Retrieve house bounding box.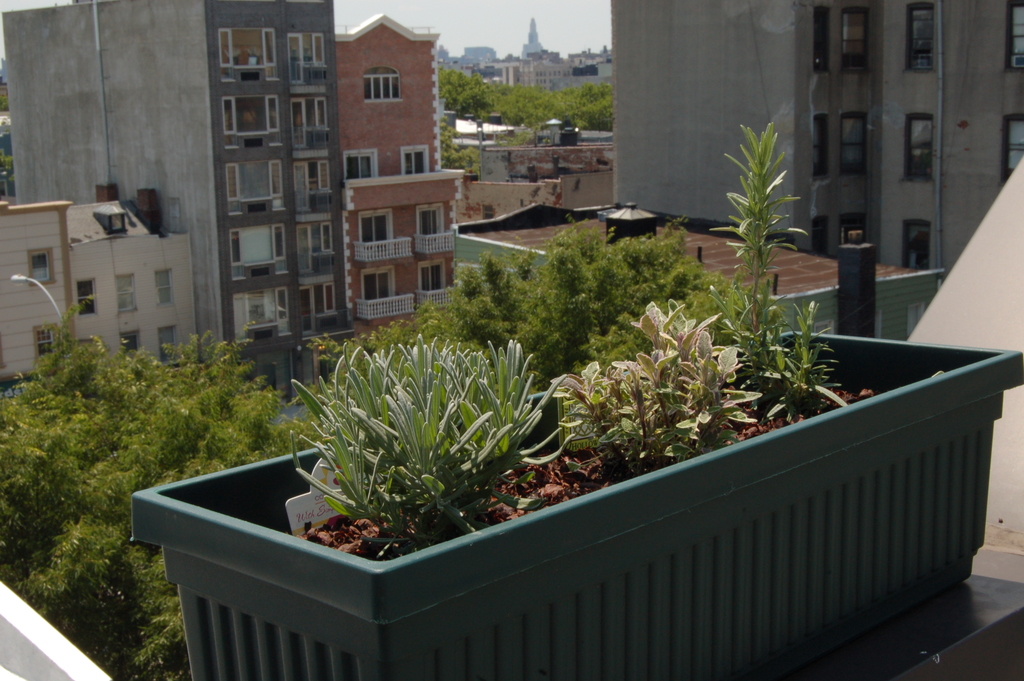
Bounding box: (x1=70, y1=181, x2=190, y2=366).
